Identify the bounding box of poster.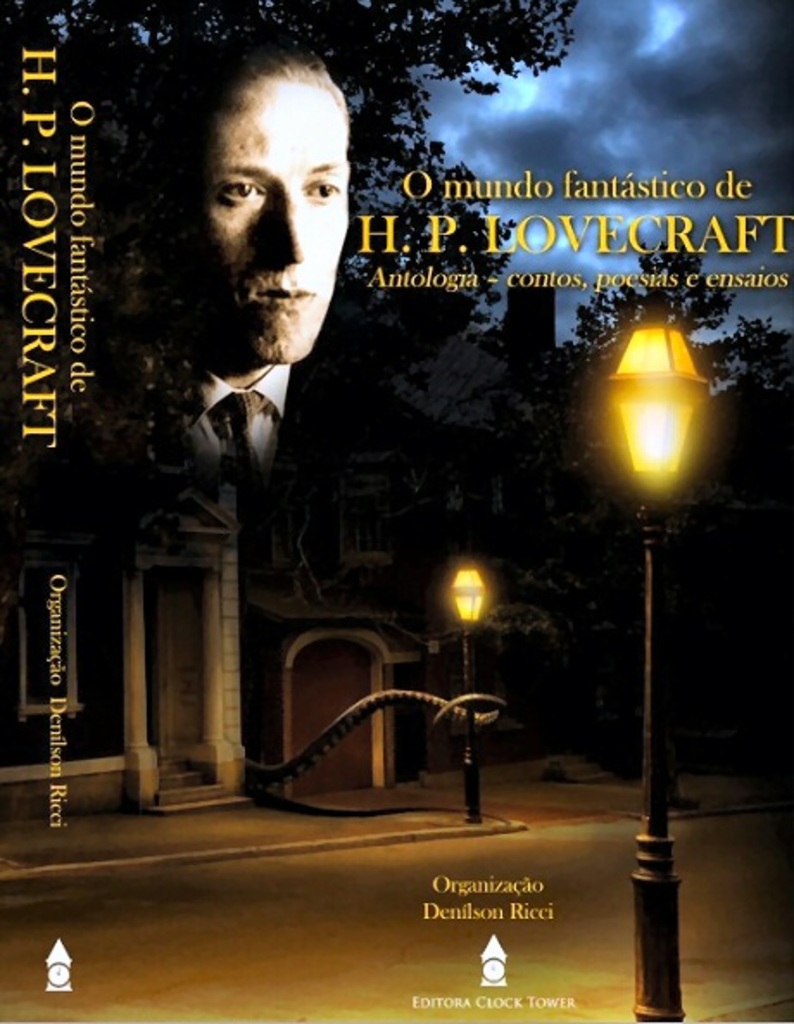
crop(0, 0, 792, 1022).
